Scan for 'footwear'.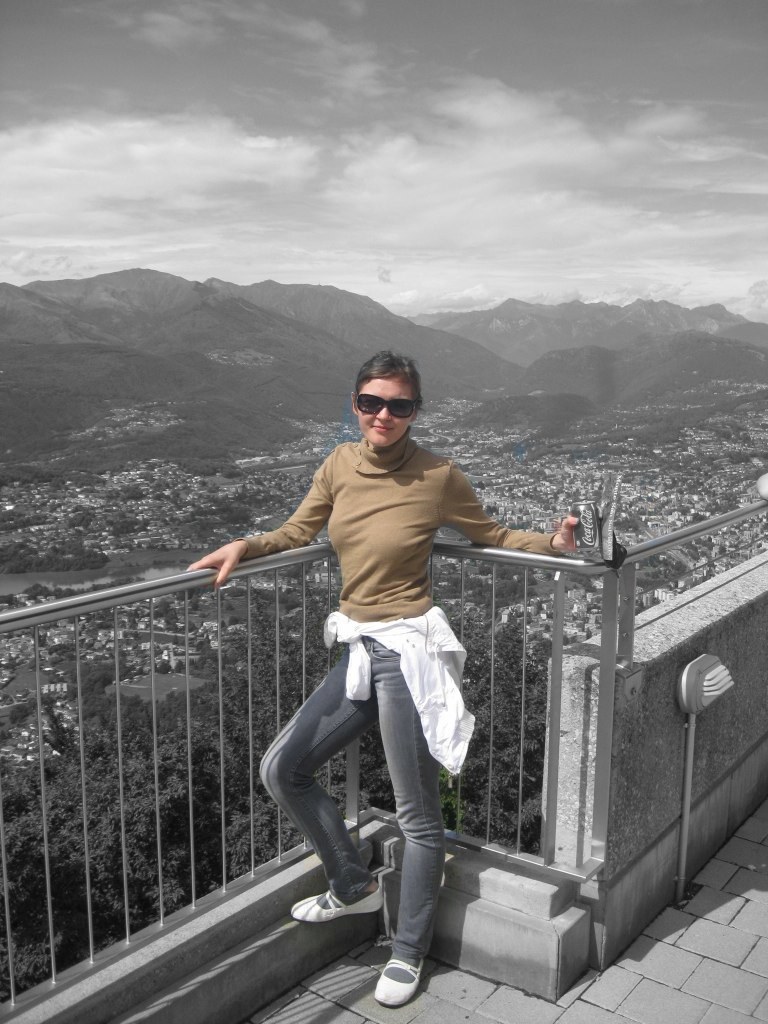
Scan result: select_region(373, 955, 427, 1009).
